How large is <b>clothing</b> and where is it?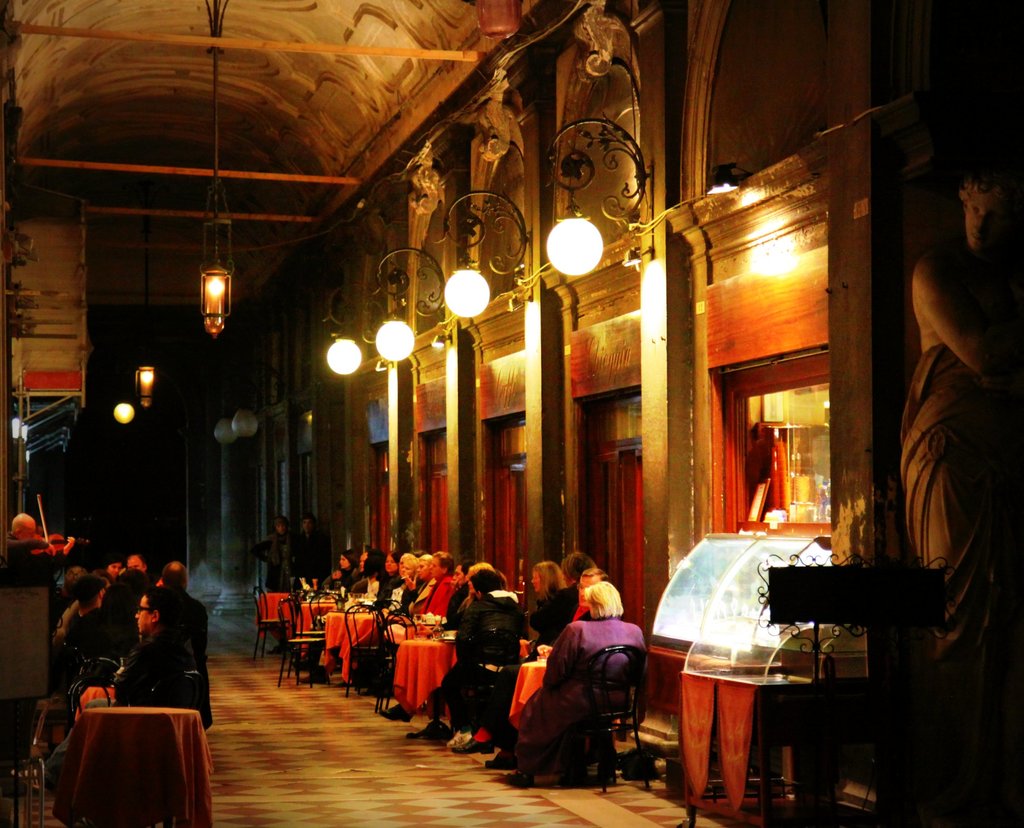
Bounding box: (440, 587, 516, 730).
